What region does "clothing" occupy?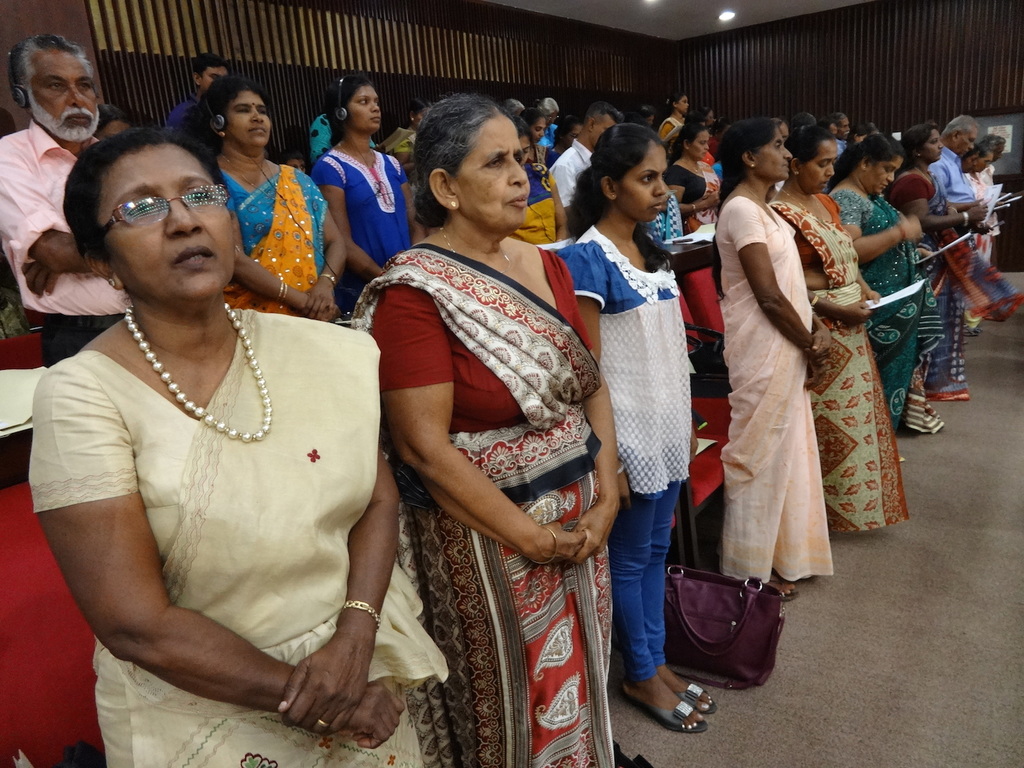
Rect(387, 123, 421, 159).
